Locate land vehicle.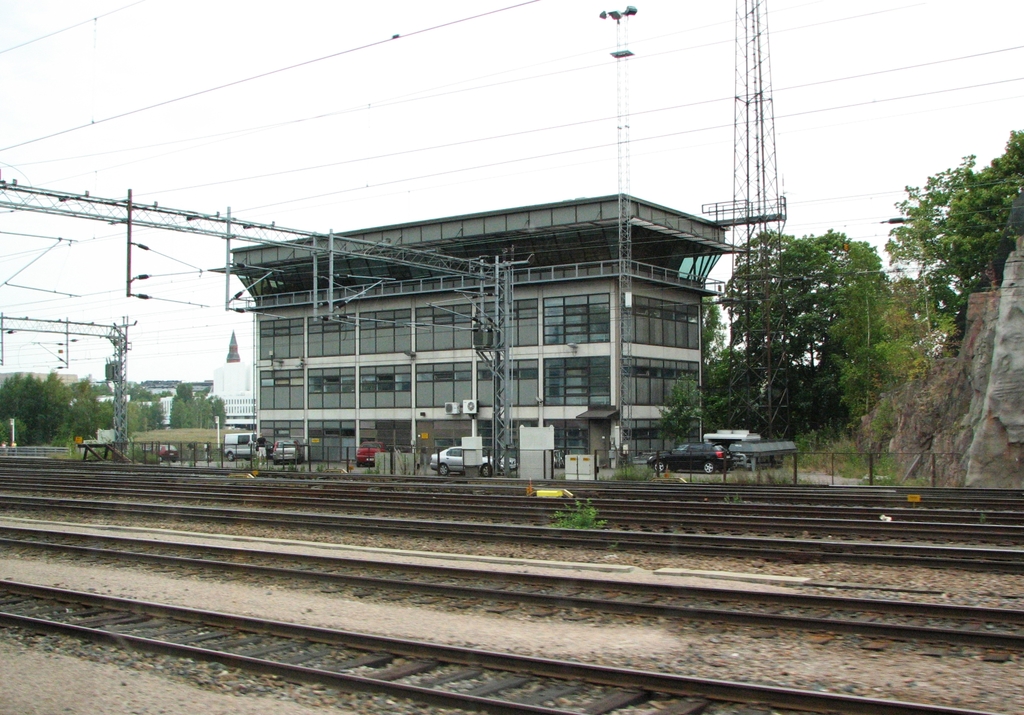
Bounding box: <region>271, 438, 309, 461</region>.
